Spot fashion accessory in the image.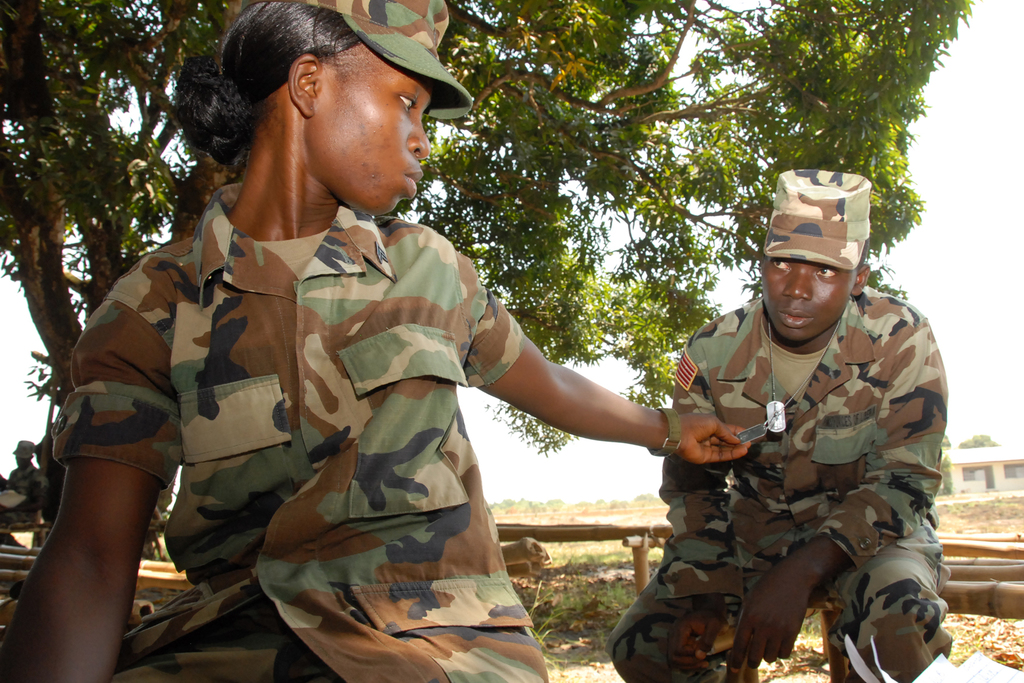
fashion accessory found at region(763, 319, 804, 431).
